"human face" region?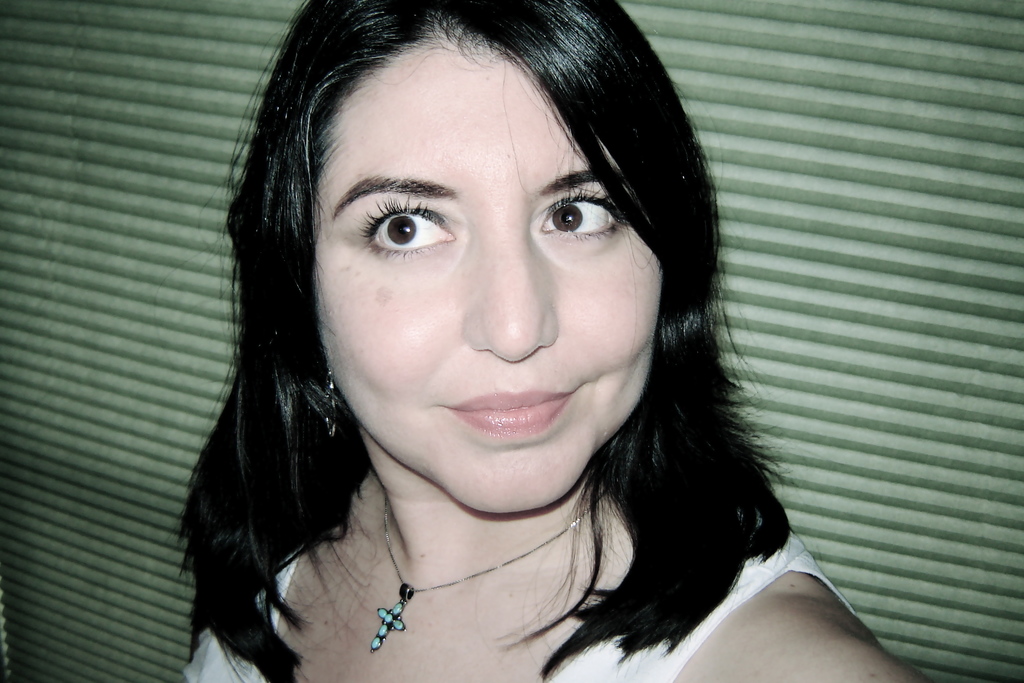
[x1=316, y1=42, x2=660, y2=509]
